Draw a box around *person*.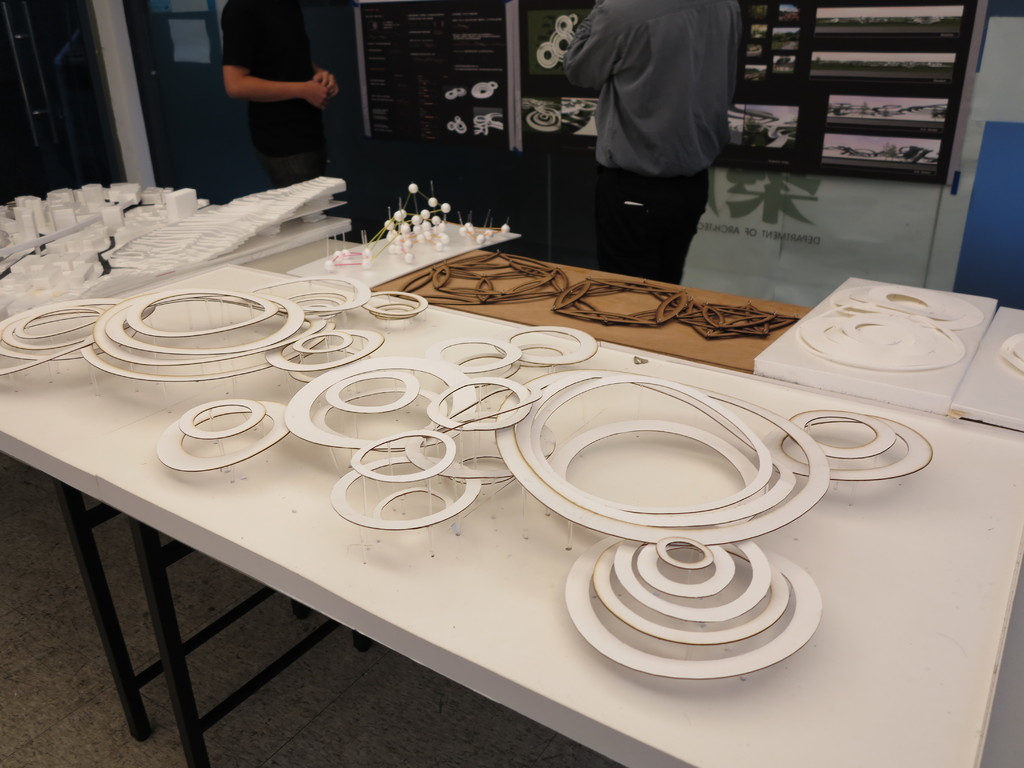
pyautogui.locateOnScreen(565, 0, 744, 282).
